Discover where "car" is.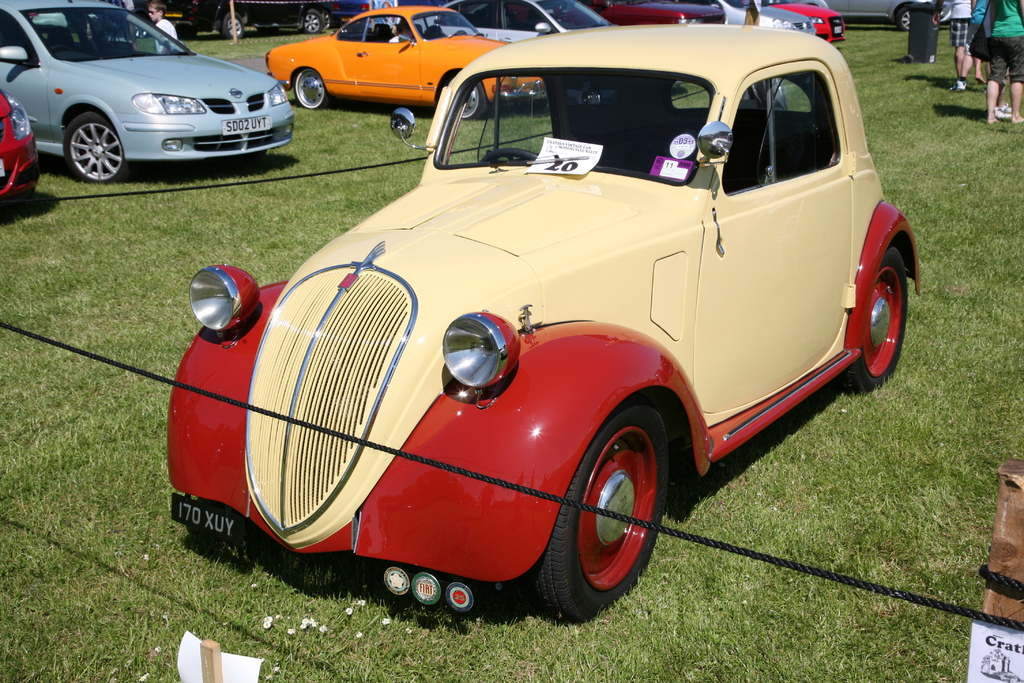
Discovered at 265, 4, 546, 120.
